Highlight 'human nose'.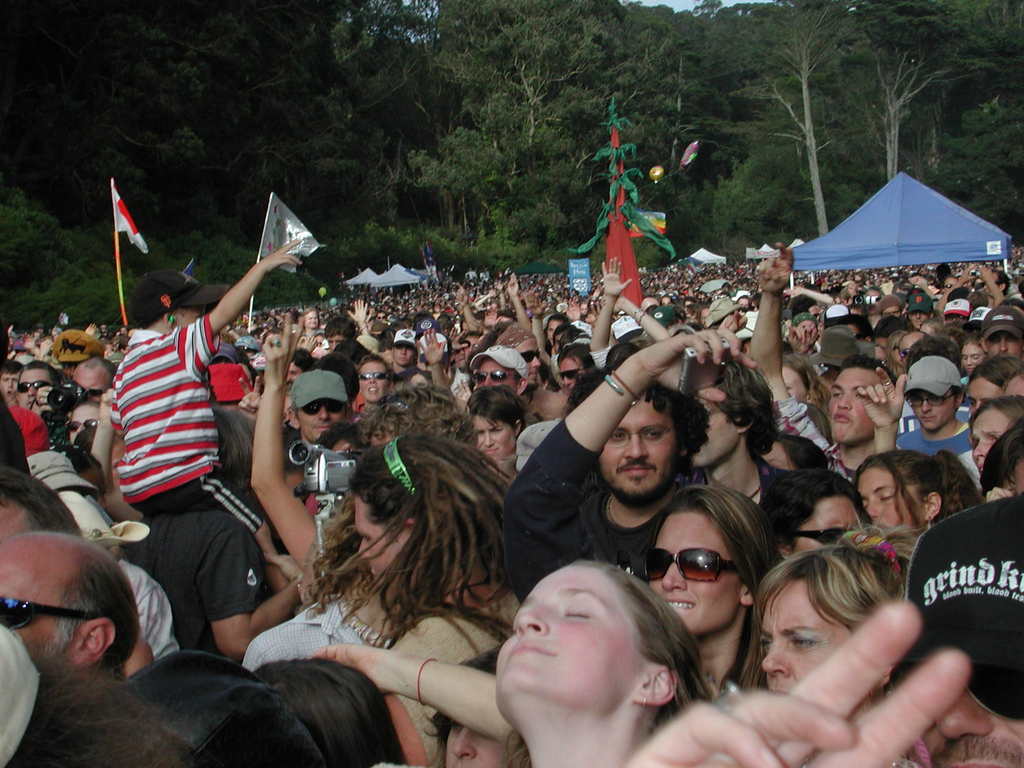
Highlighted region: select_region(973, 440, 985, 458).
